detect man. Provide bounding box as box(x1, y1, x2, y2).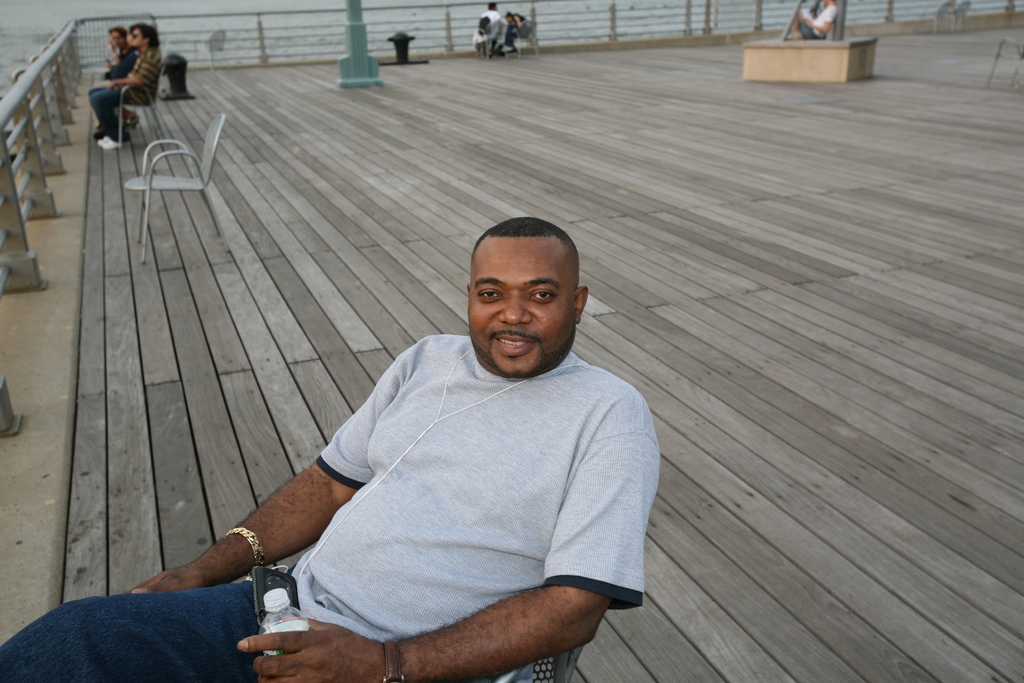
box(79, 18, 168, 142).
